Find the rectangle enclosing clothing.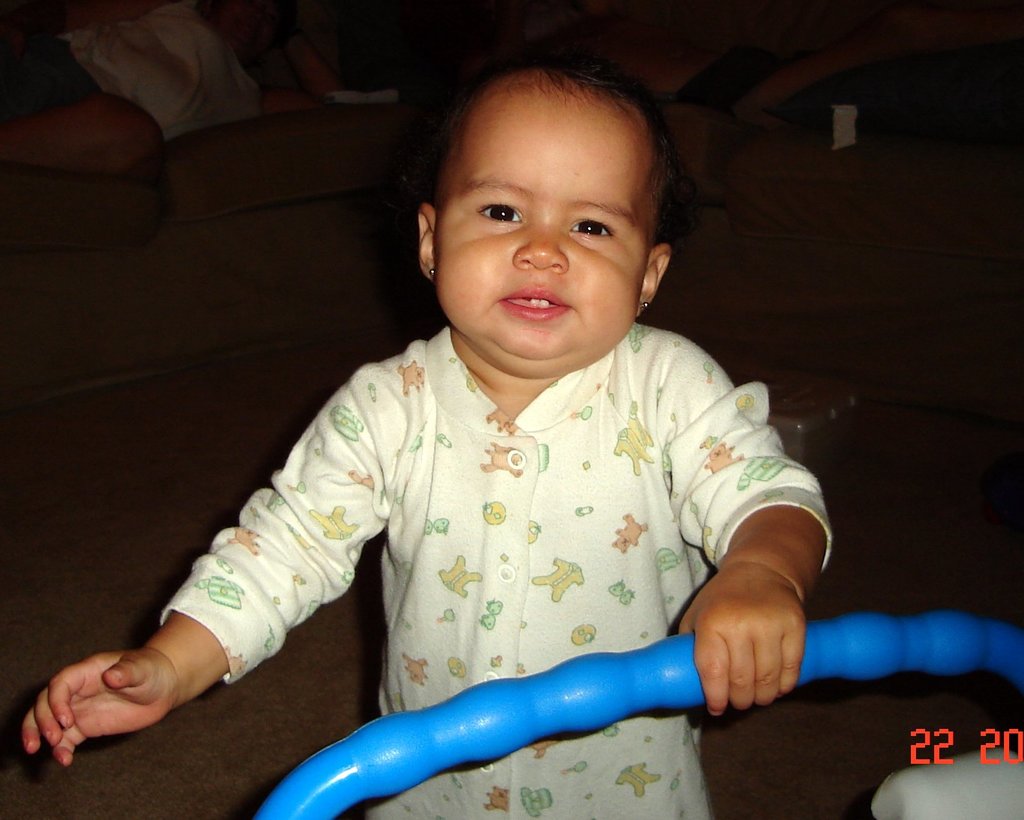
box(237, 275, 827, 788).
